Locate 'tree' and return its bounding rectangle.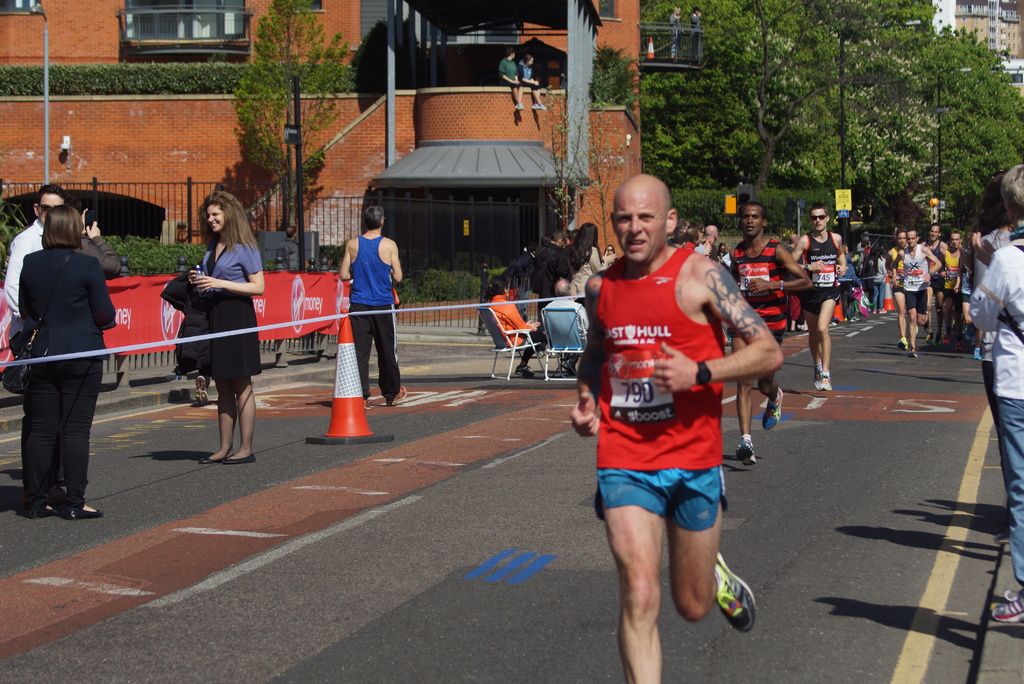
[234, 0, 351, 237].
